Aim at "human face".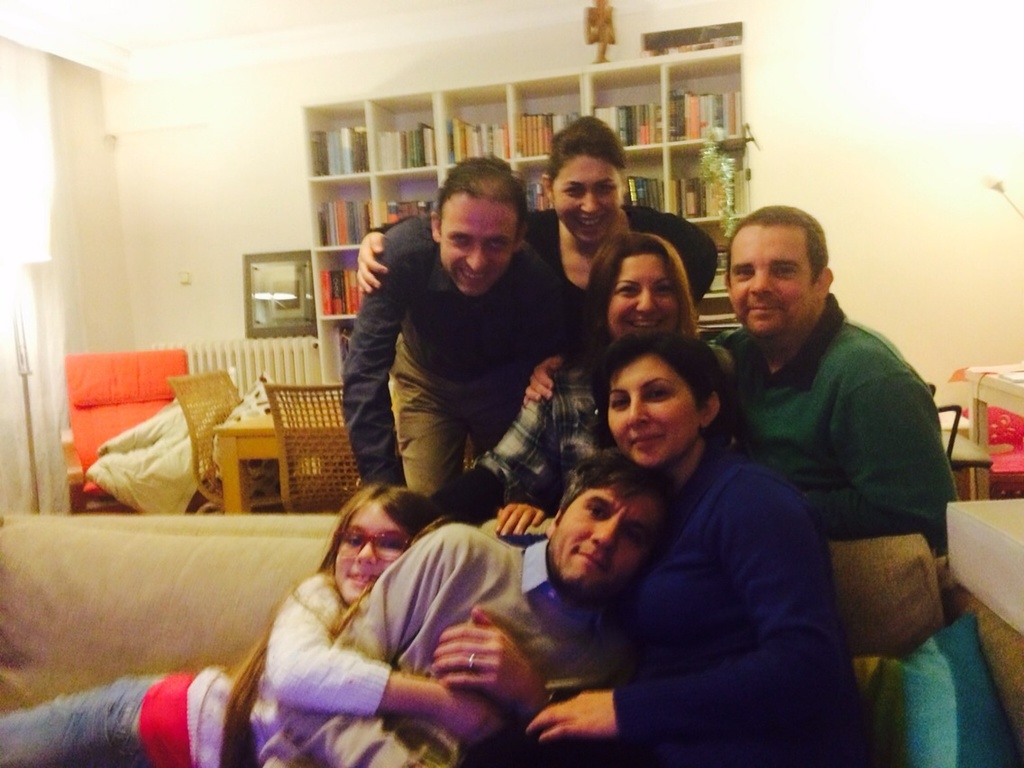
Aimed at (548,498,657,593).
